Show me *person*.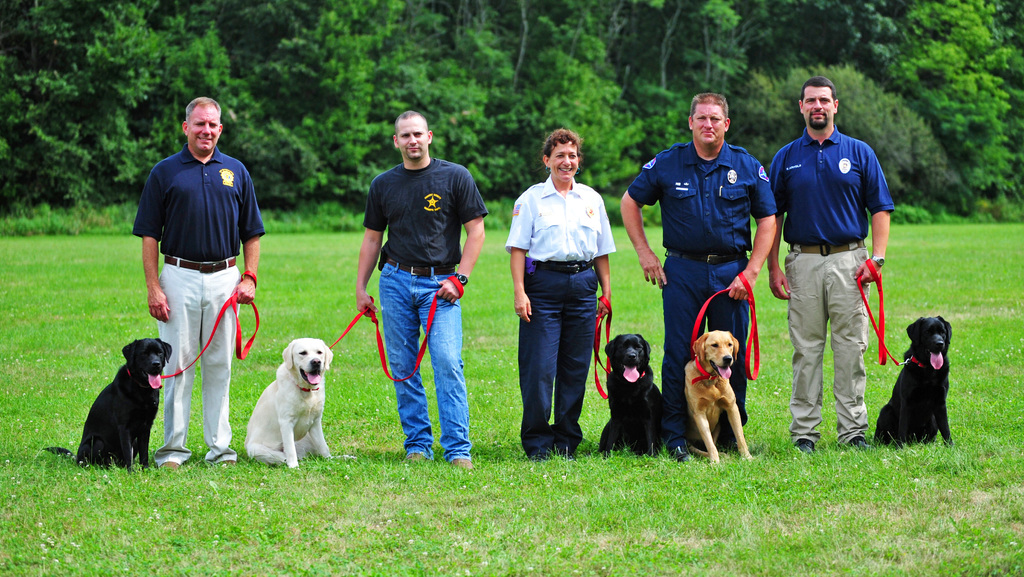
*person* is here: detection(343, 106, 483, 469).
